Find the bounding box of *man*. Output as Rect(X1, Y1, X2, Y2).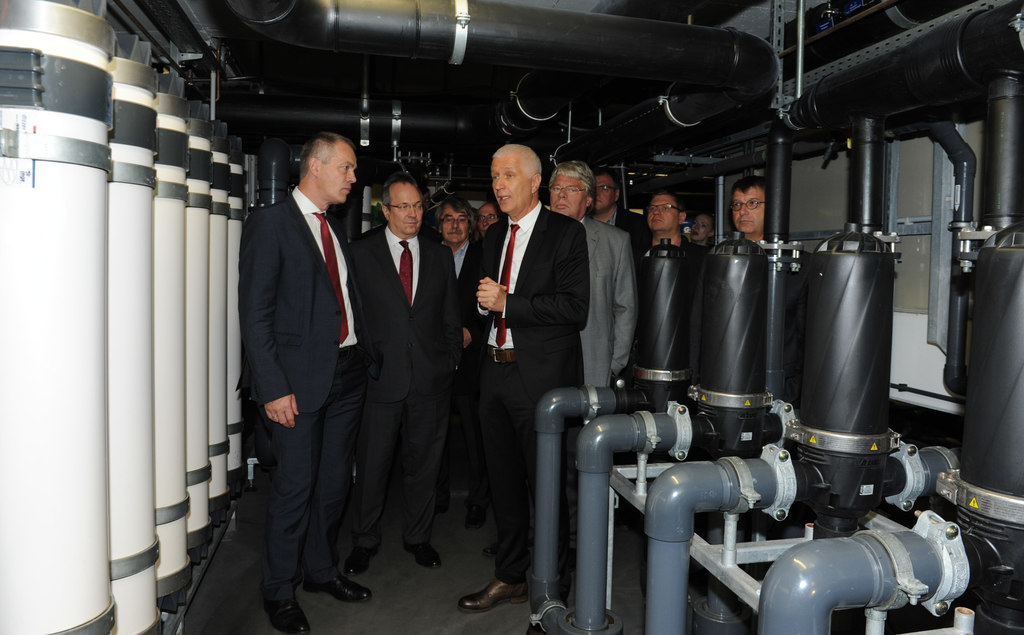
Rect(590, 167, 646, 254).
